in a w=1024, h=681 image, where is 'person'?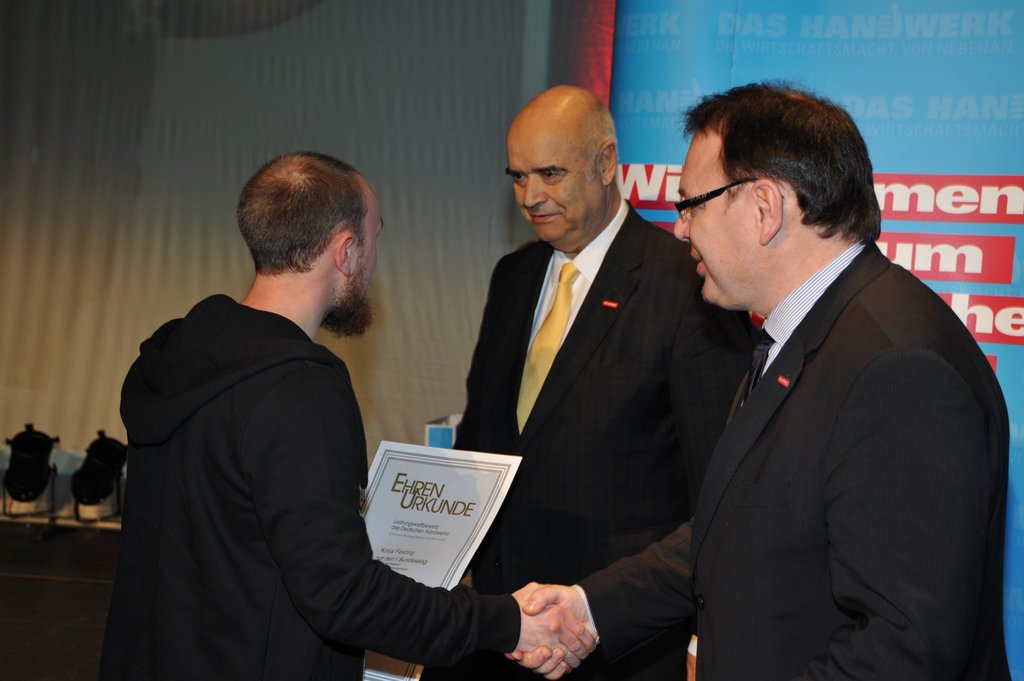
Rect(508, 77, 1012, 680).
